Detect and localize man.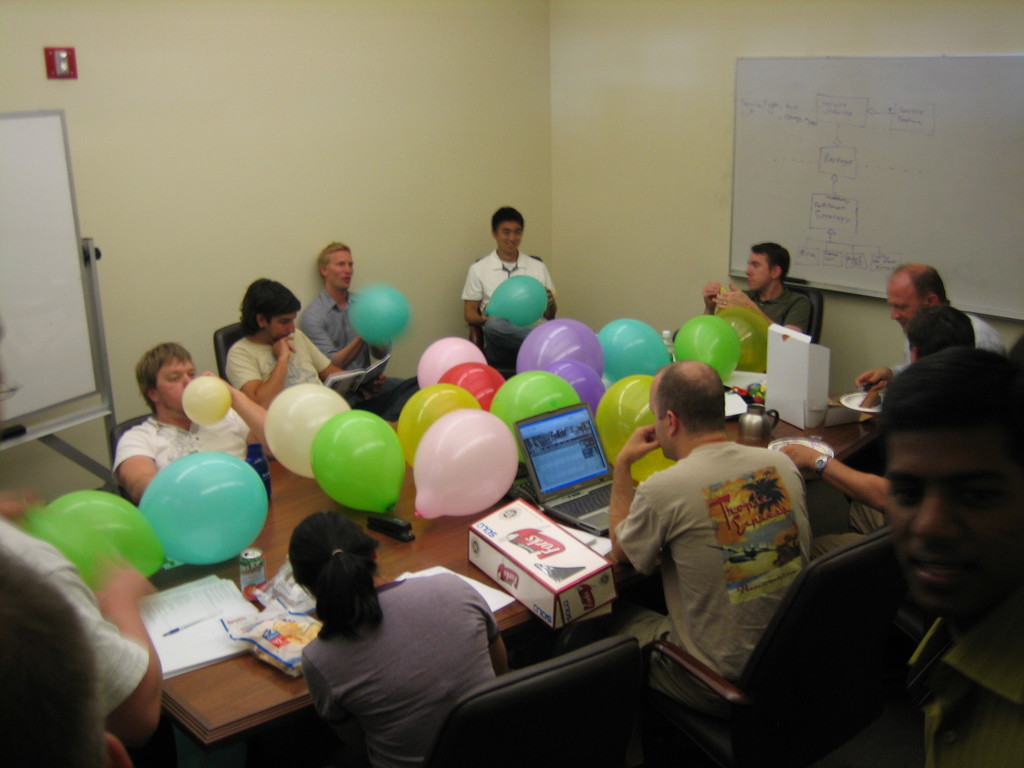
Localized at l=776, t=303, r=980, b=557.
